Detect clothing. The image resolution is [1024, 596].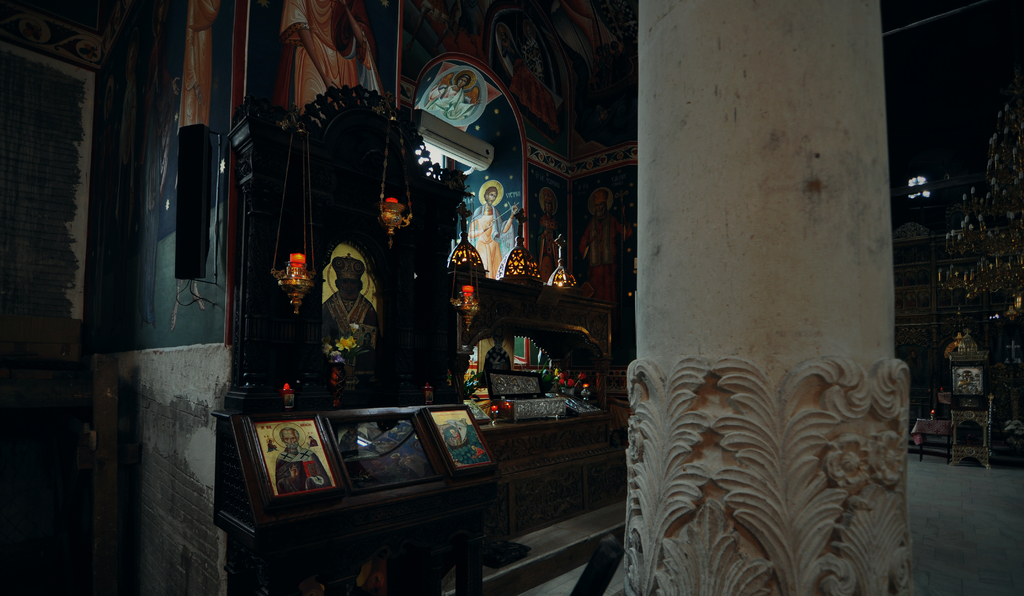
539:211:557:281.
